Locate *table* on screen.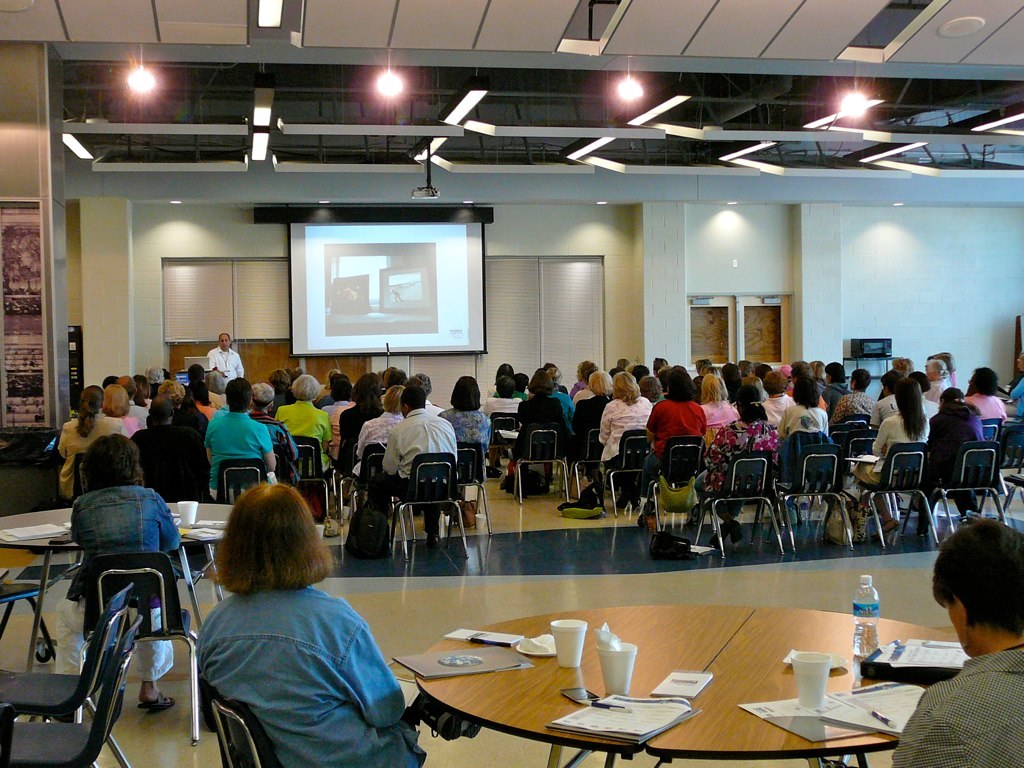
On screen at rect(0, 509, 226, 655).
